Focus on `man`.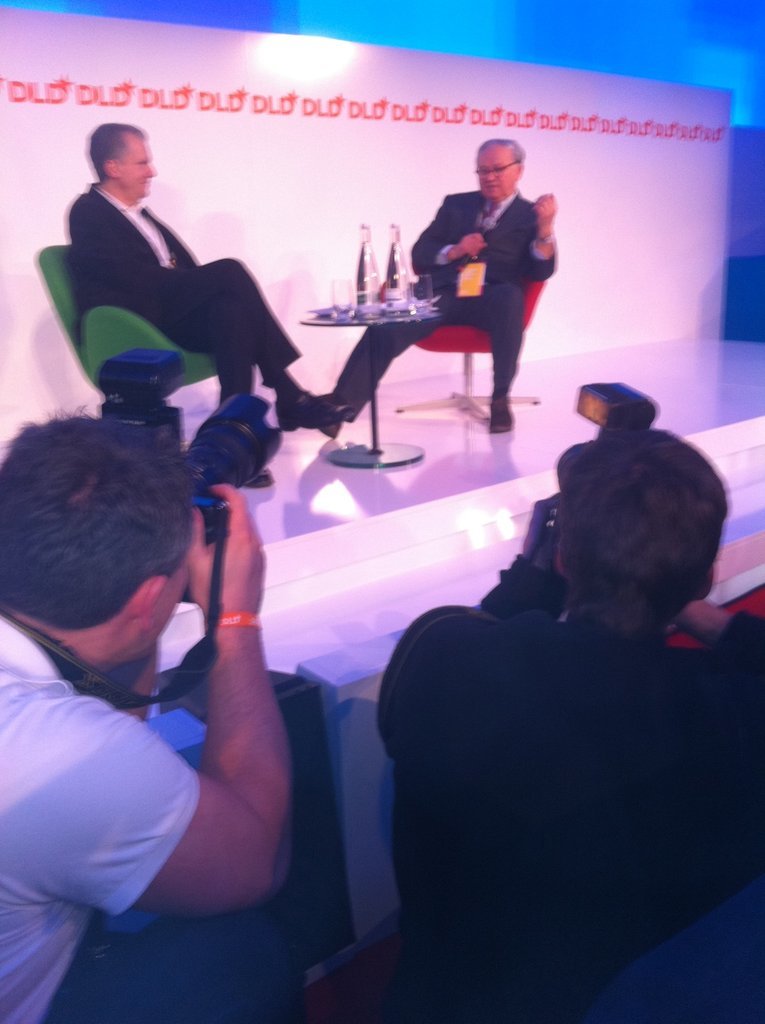
Focused at <bbox>62, 120, 347, 487</bbox>.
